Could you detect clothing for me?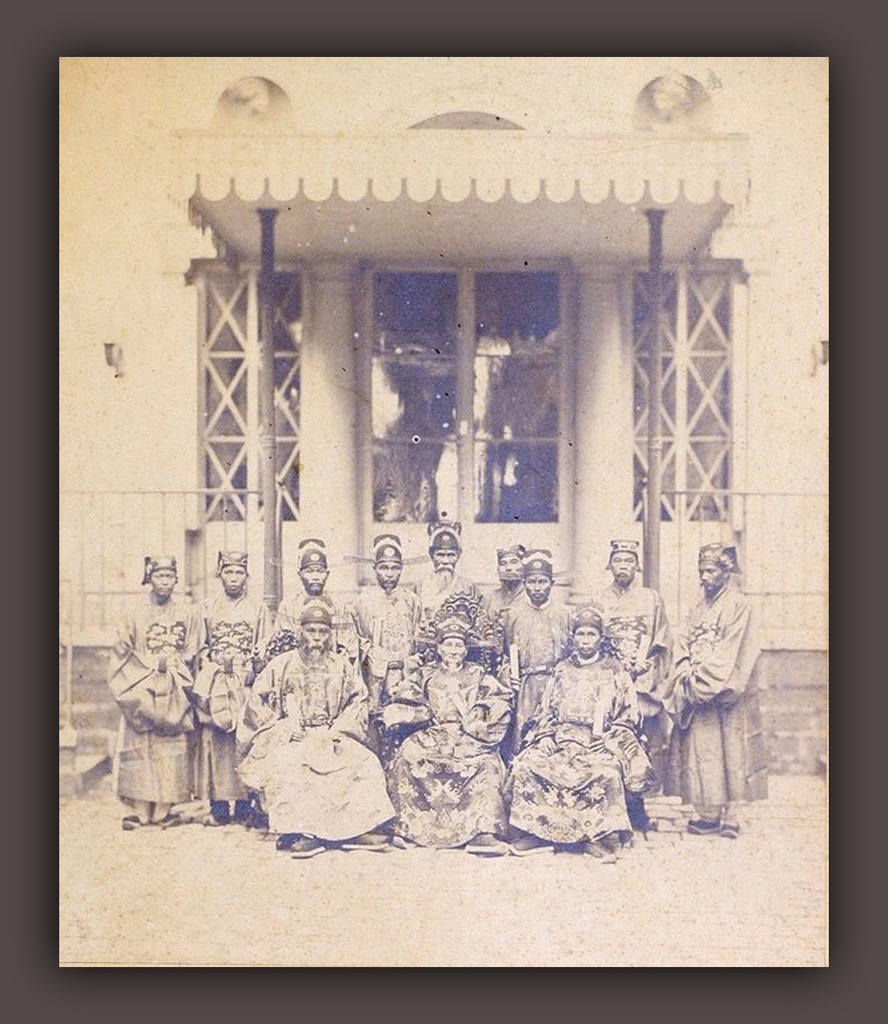
Detection result: [x1=239, y1=647, x2=404, y2=855].
